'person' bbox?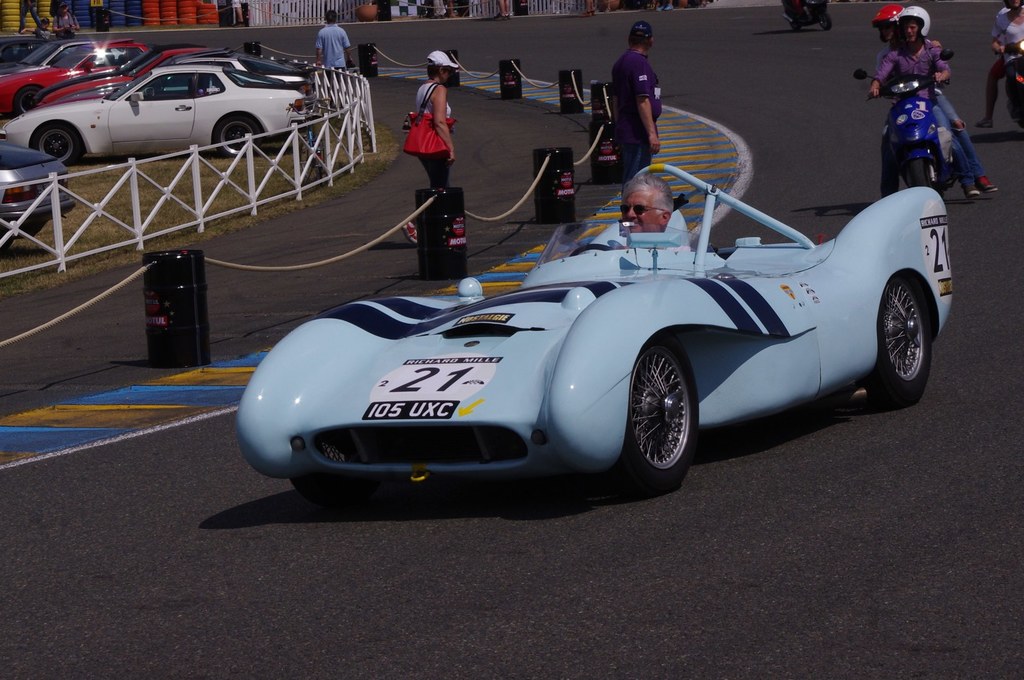
[52, 0, 80, 36]
